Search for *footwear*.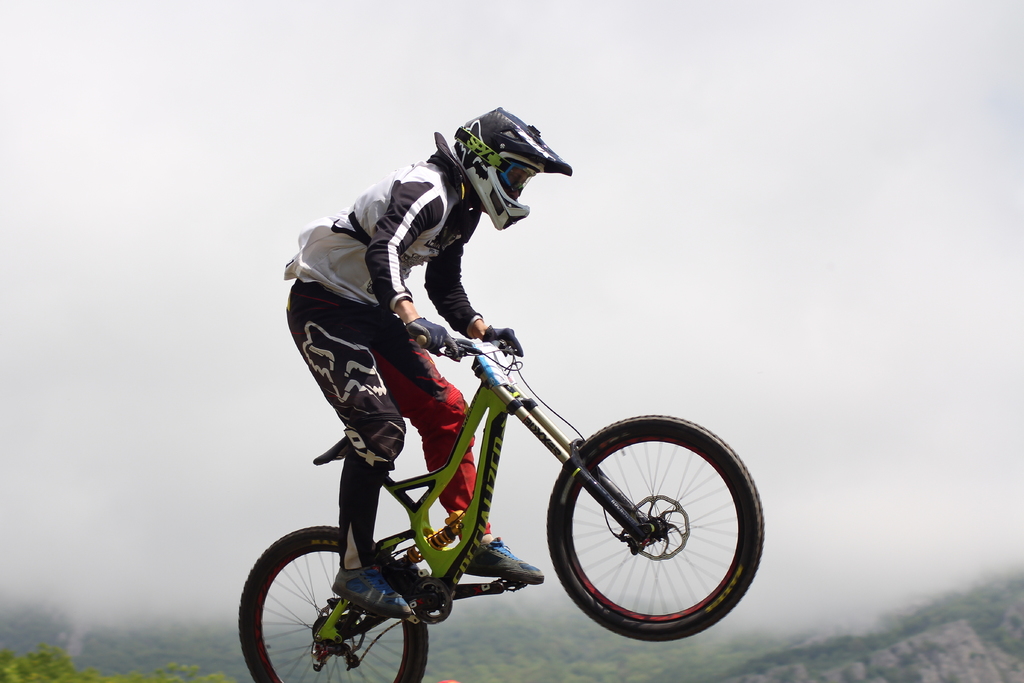
Found at select_region(325, 563, 412, 618).
